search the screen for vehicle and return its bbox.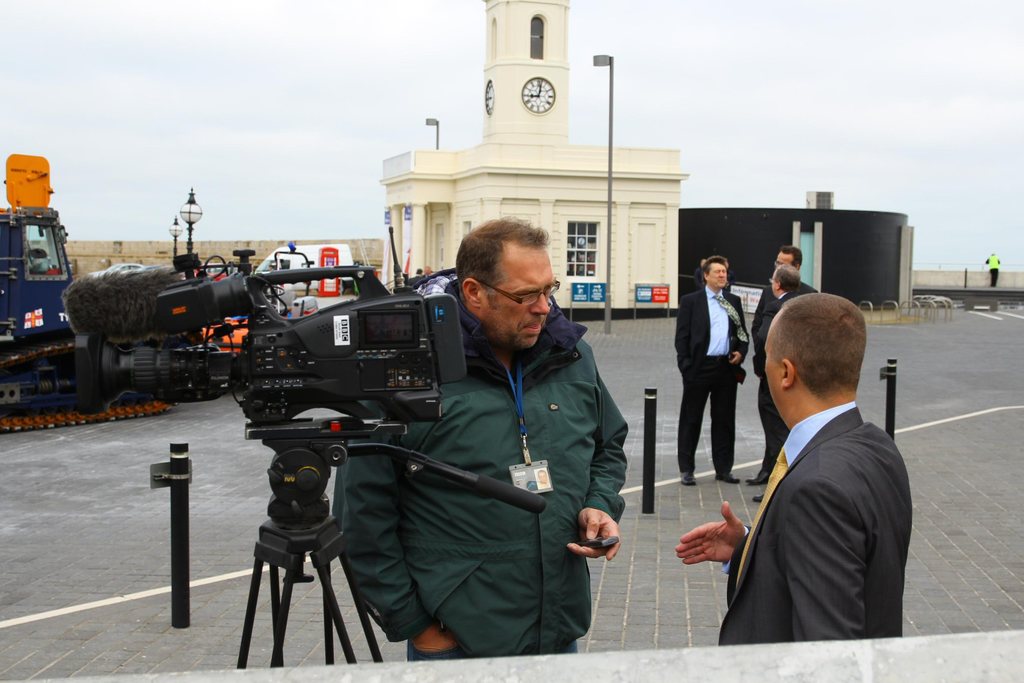
Found: BBox(250, 235, 351, 286).
